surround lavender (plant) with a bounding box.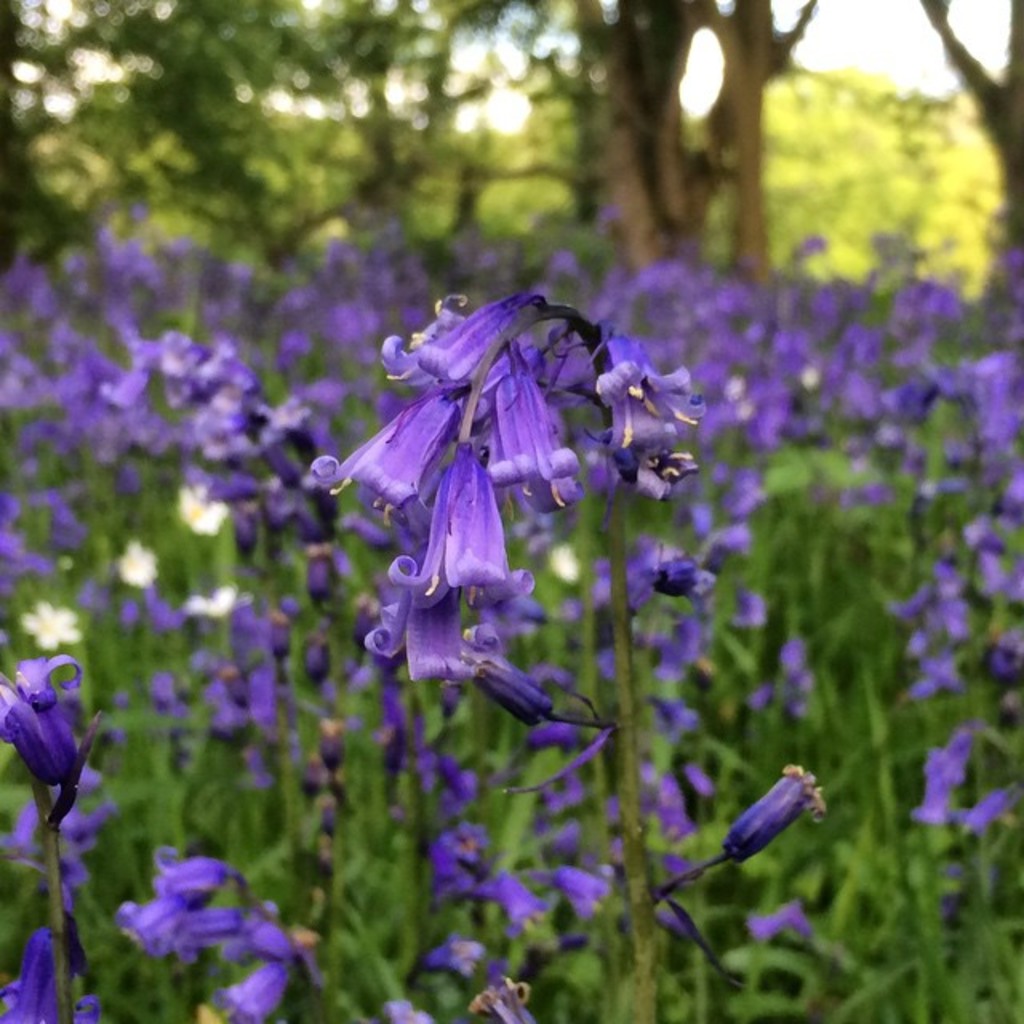
bbox(94, 862, 323, 1022).
